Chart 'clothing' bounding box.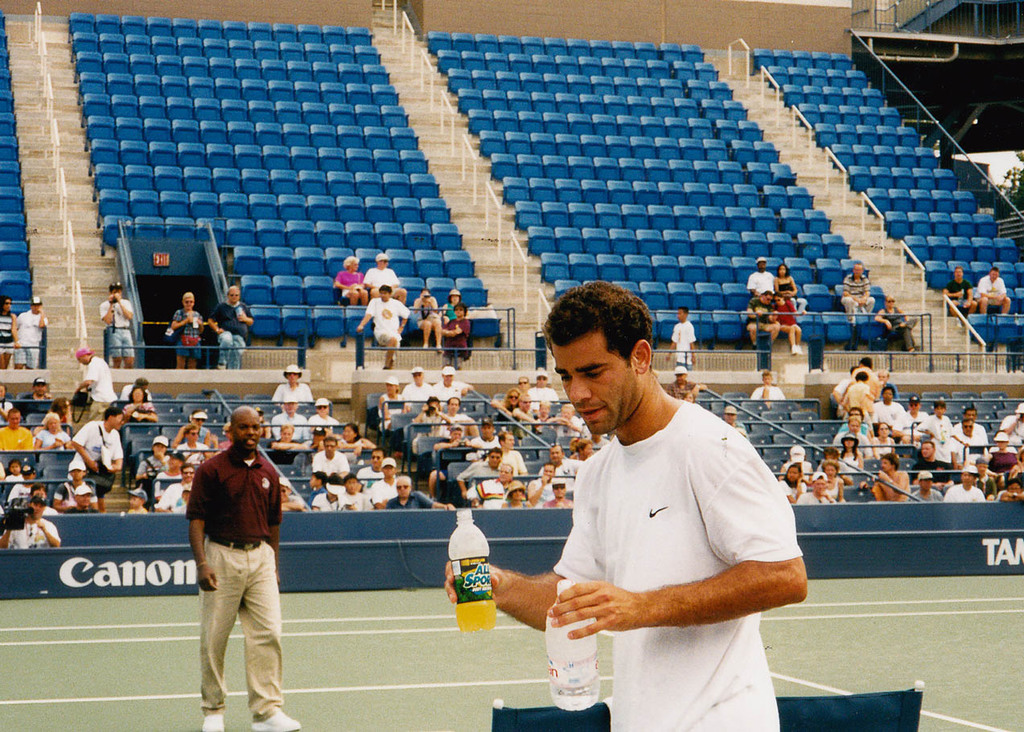
Charted: (left=772, top=301, right=800, bottom=324).
